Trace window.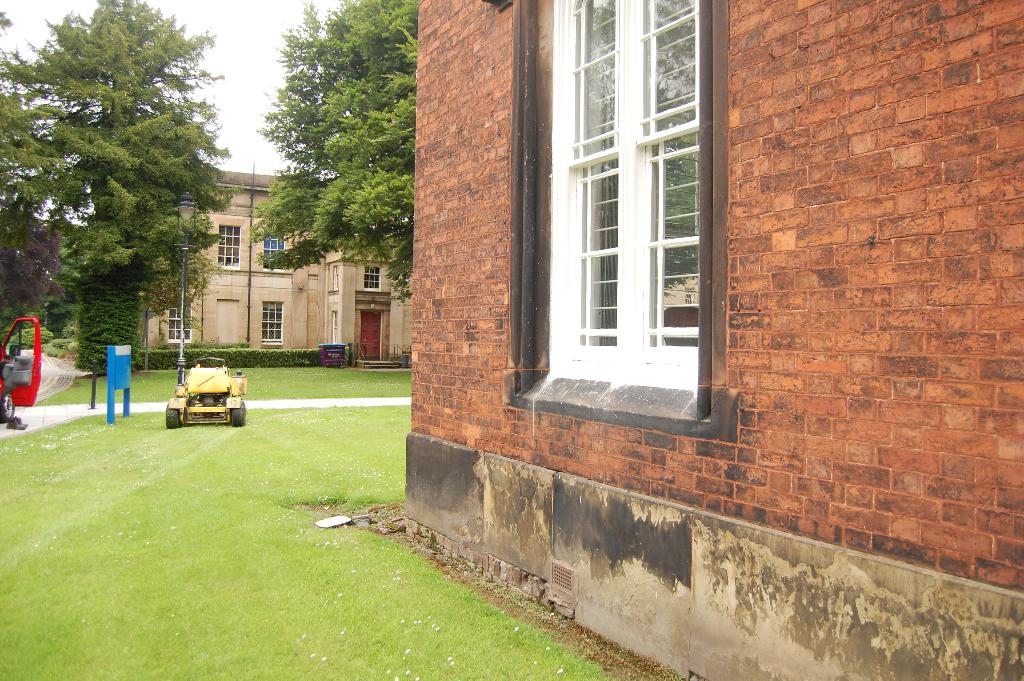
Traced to select_region(262, 300, 283, 340).
